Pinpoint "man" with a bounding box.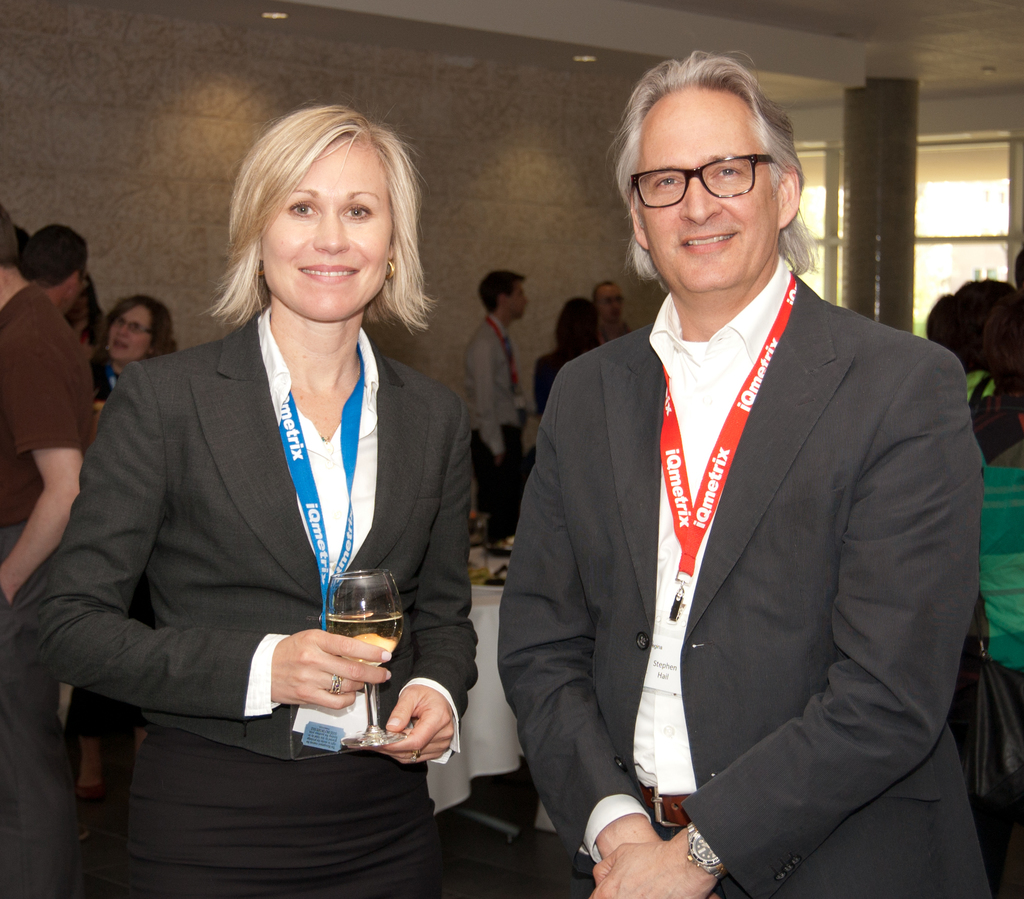
bbox=(500, 52, 991, 898).
